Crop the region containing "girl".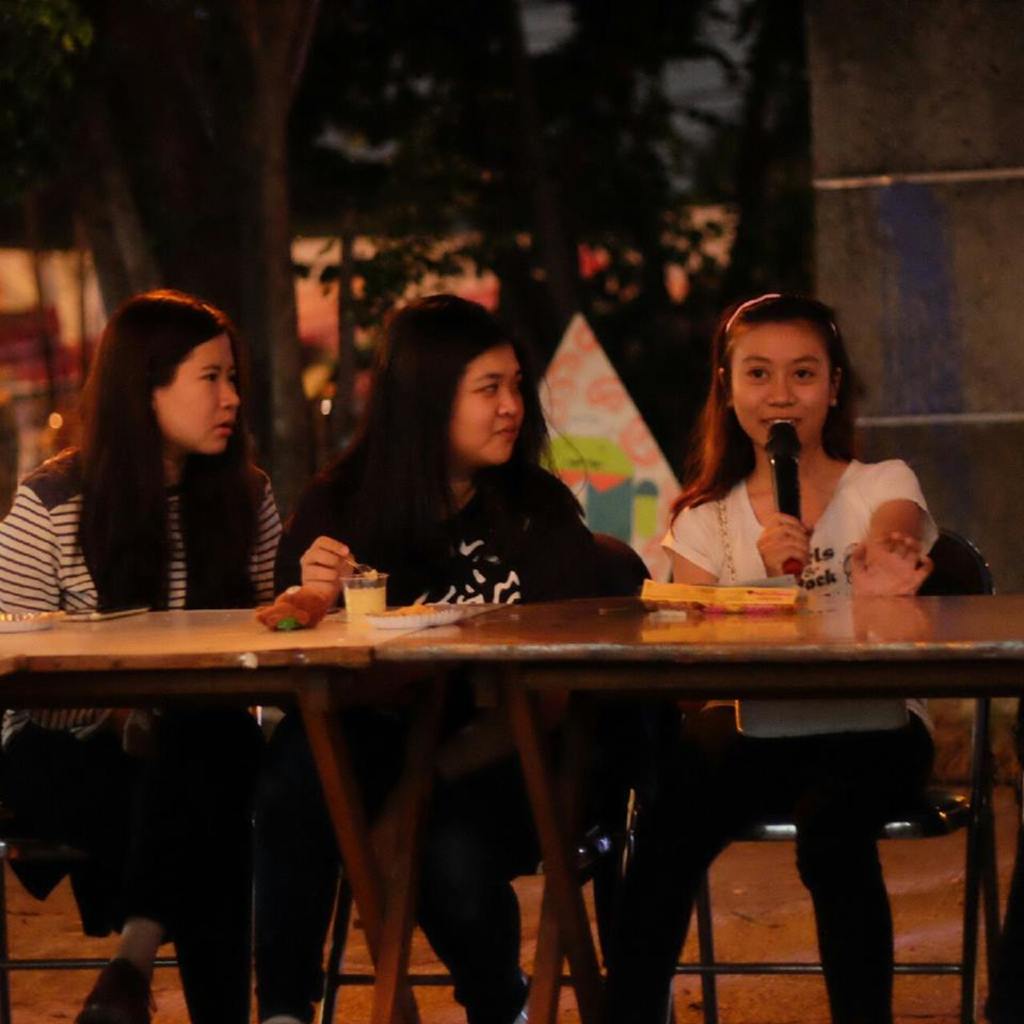
Crop region: 259:297:607:1023.
